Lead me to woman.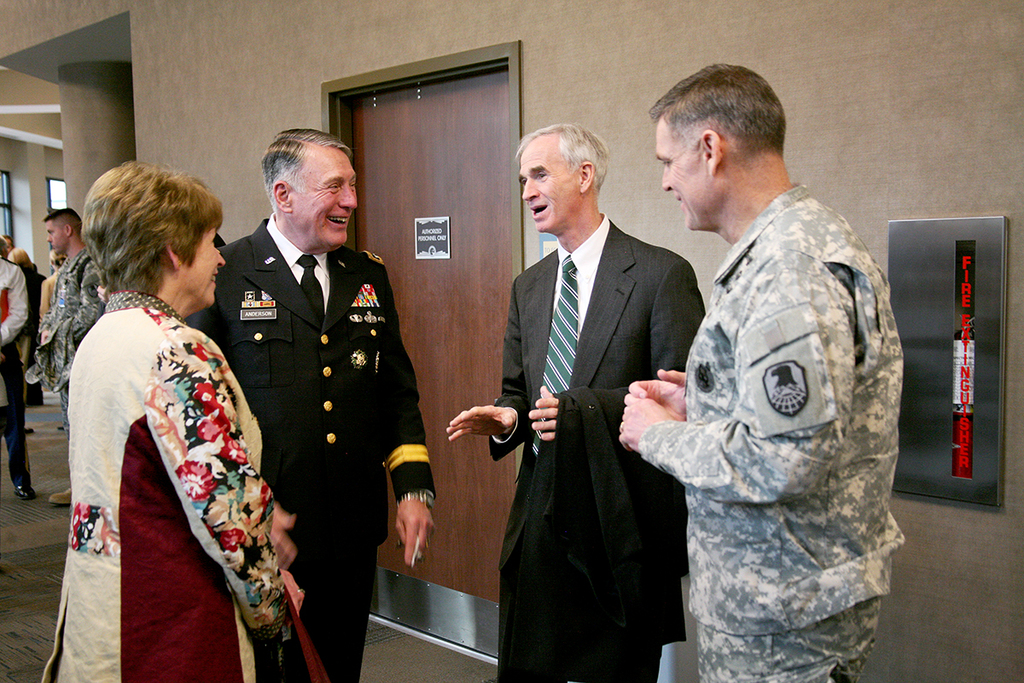
Lead to bbox=(45, 146, 305, 681).
